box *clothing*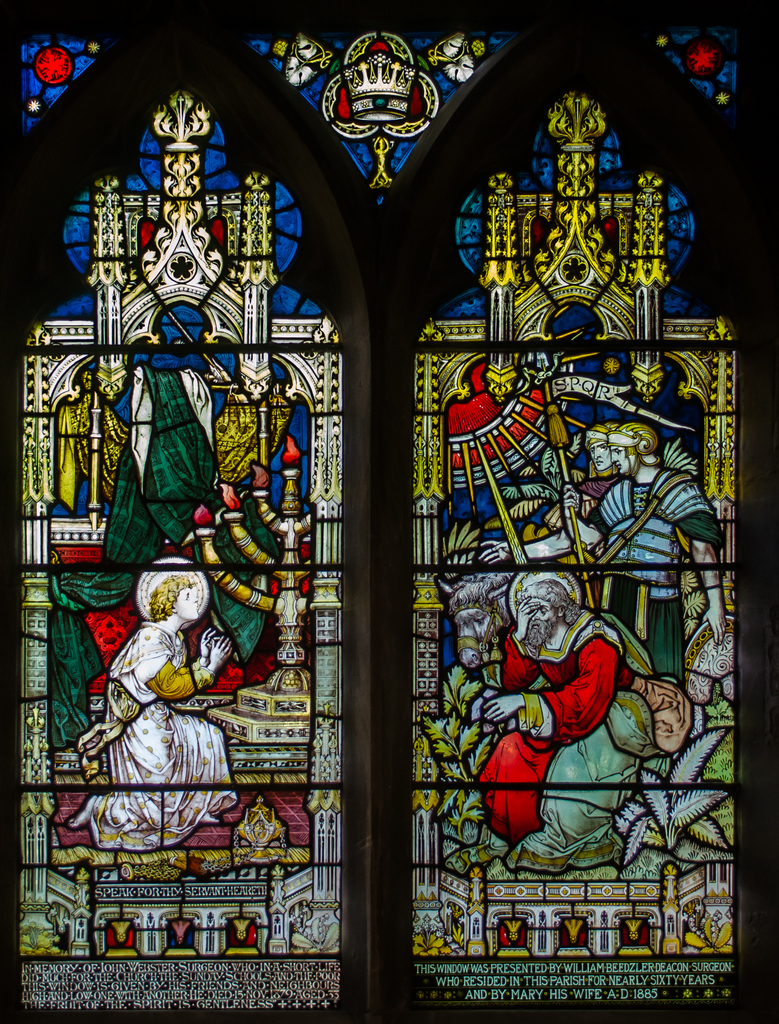
{"x1": 584, "y1": 468, "x2": 707, "y2": 671}
